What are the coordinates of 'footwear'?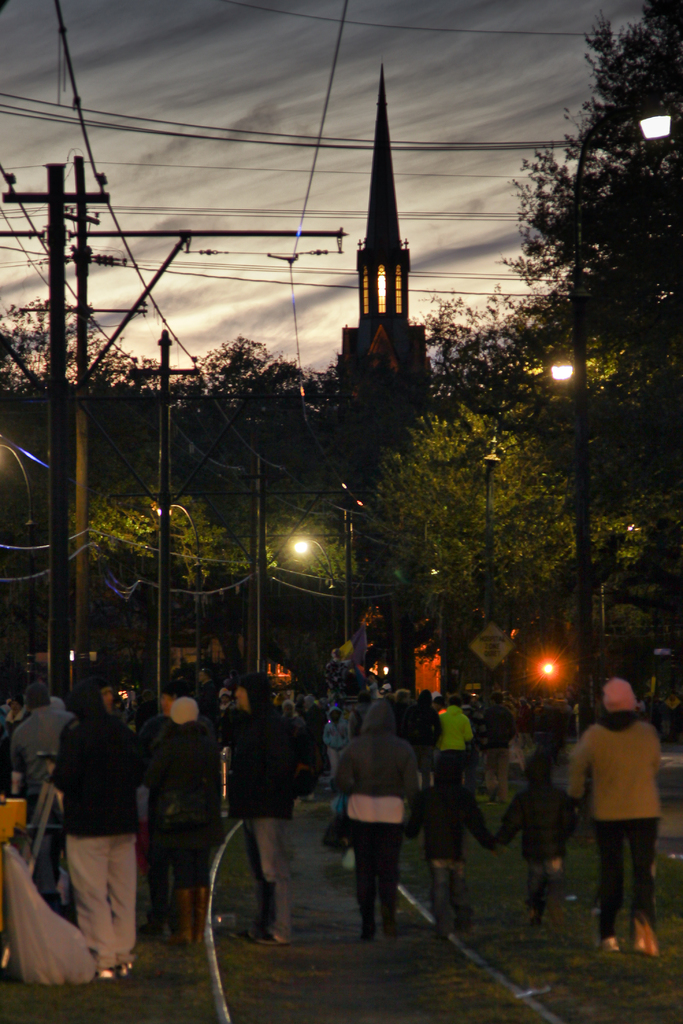
<region>260, 934, 283, 946</region>.
